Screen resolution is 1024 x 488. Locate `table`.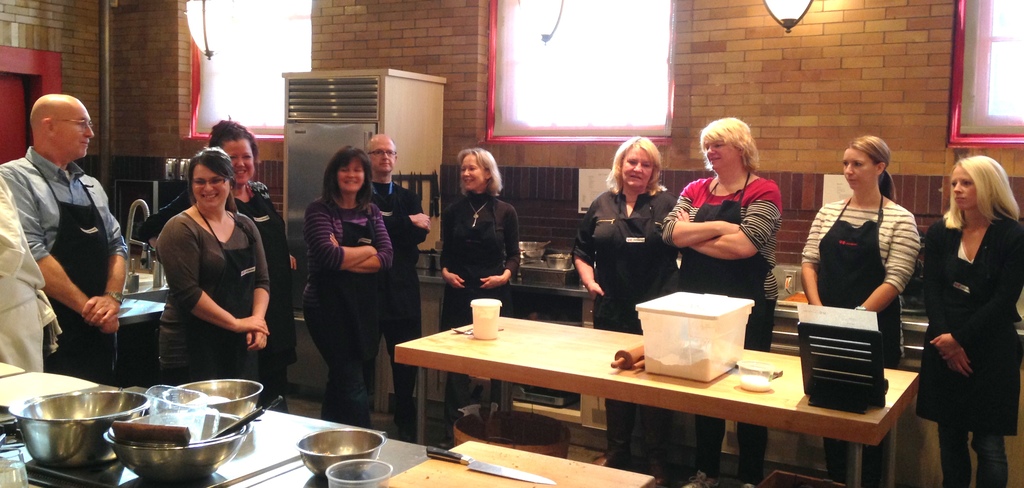
x1=377 y1=307 x2=933 y2=480.
